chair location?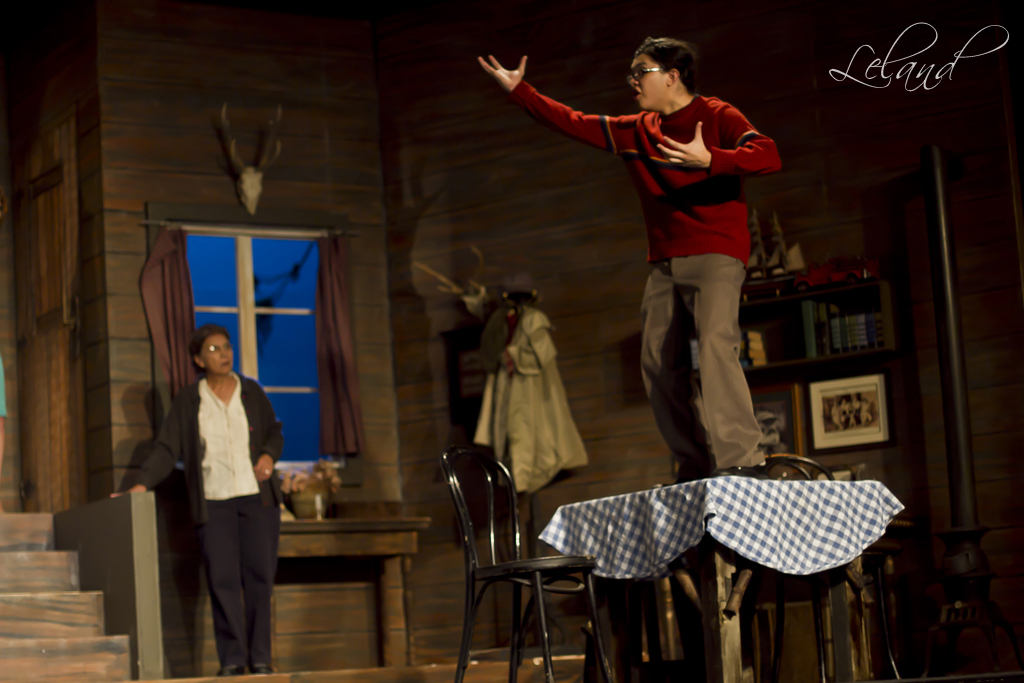
detection(447, 411, 594, 682)
